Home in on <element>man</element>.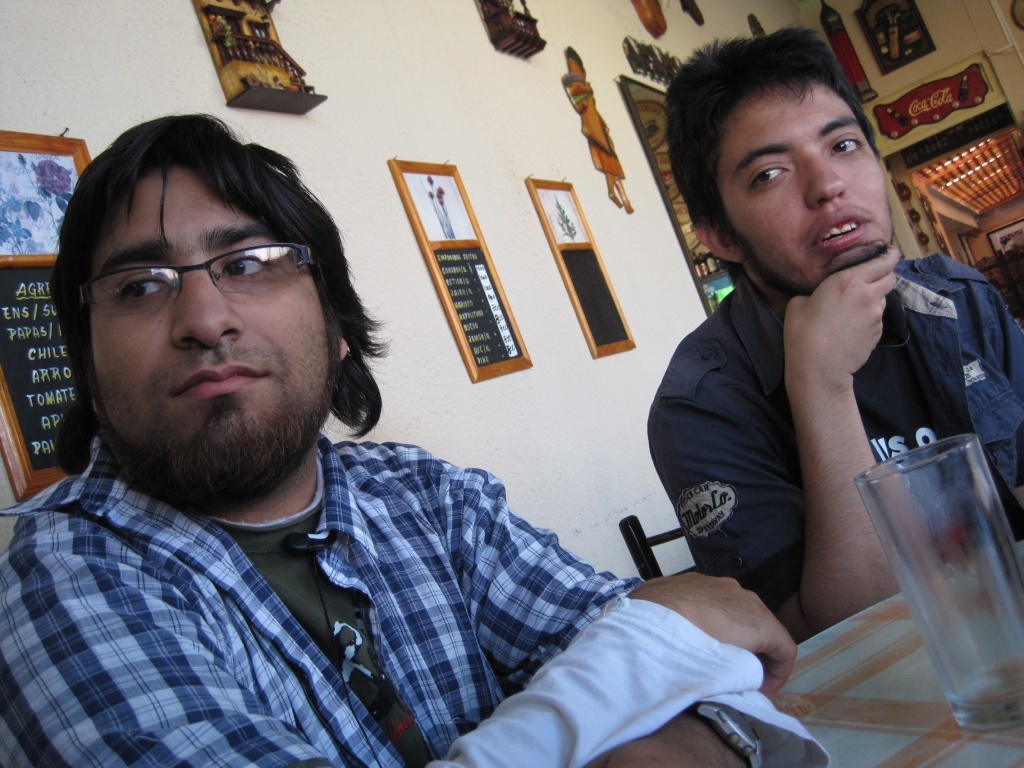
Homed in at bbox=(0, 120, 826, 736).
